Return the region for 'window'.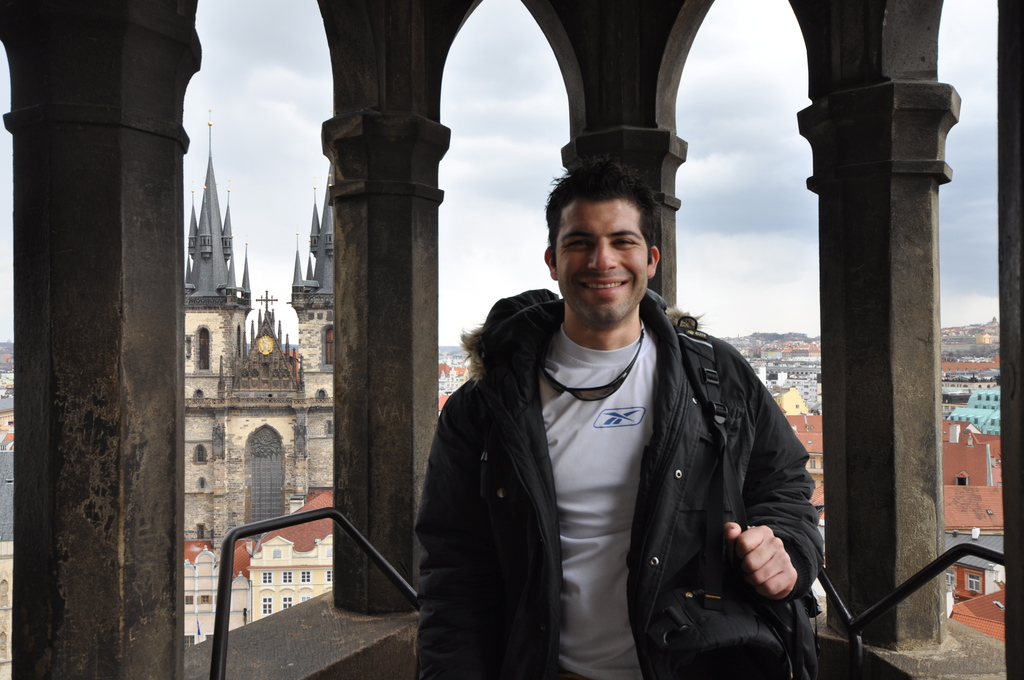
bbox(319, 322, 333, 373).
